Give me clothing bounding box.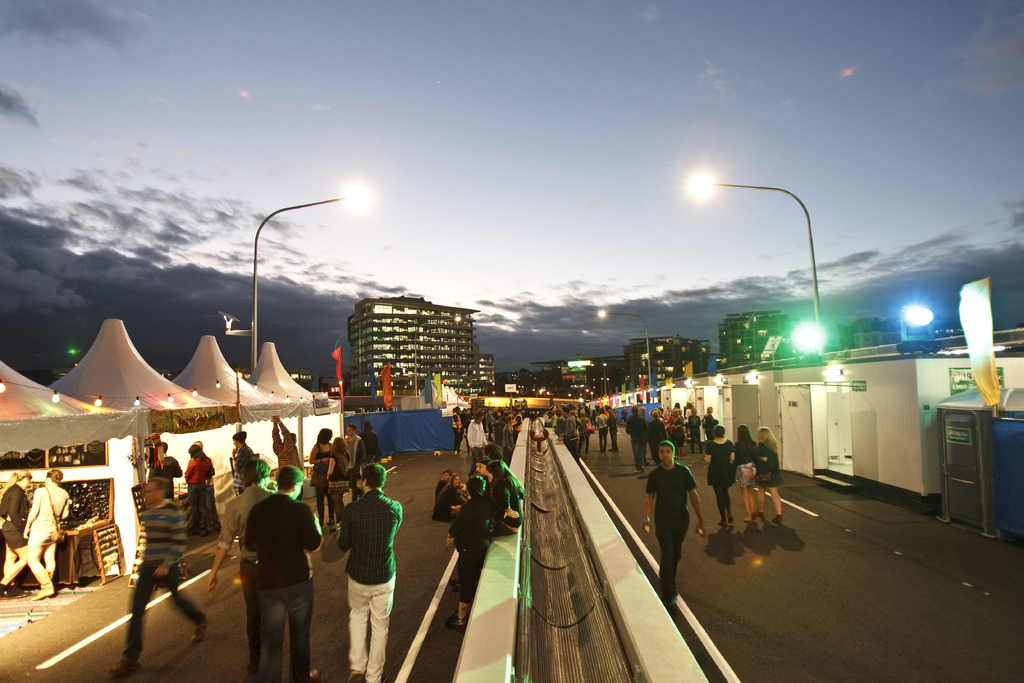
locate(449, 413, 467, 450).
